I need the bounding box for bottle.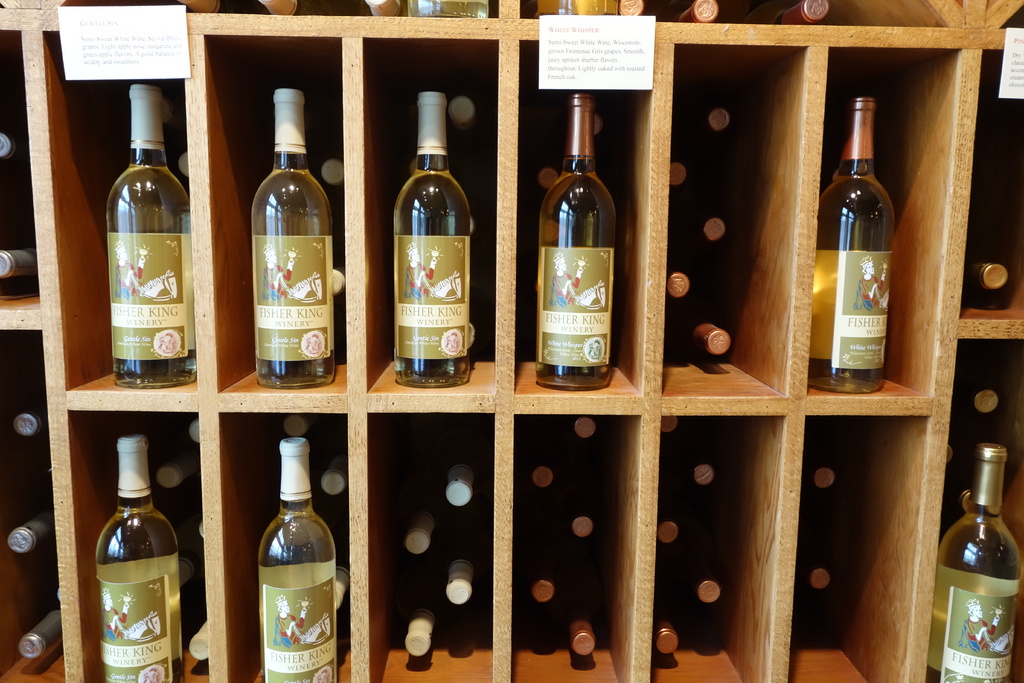
Here it is: [154, 449, 199, 490].
